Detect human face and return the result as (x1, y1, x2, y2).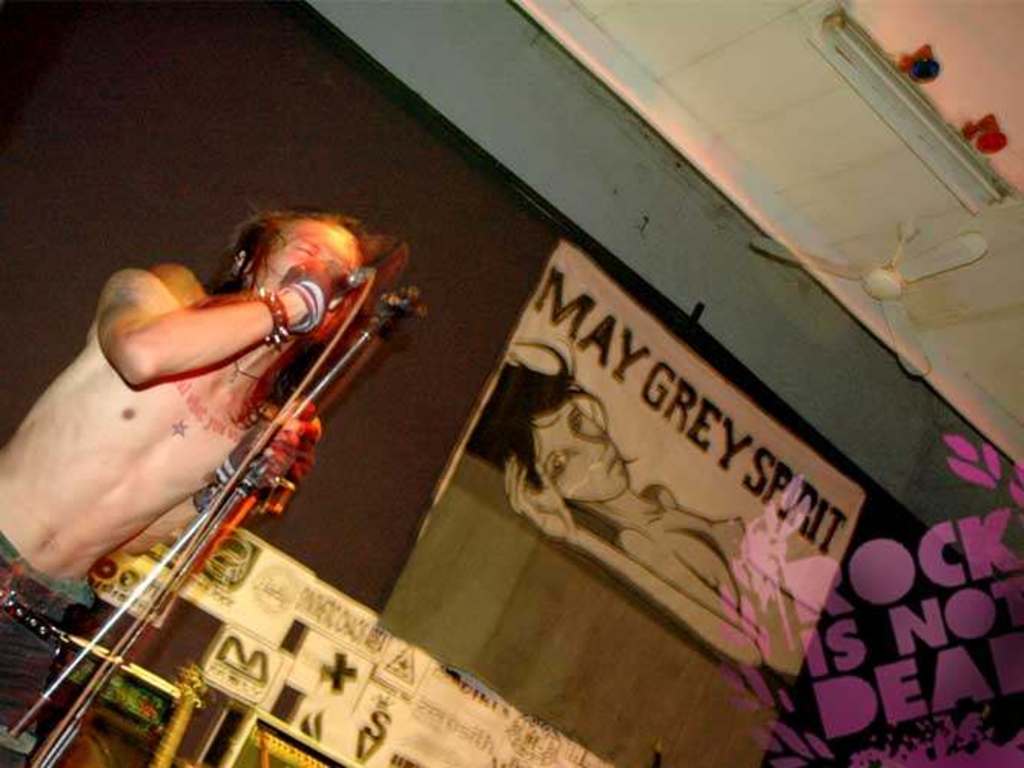
(527, 399, 631, 501).
